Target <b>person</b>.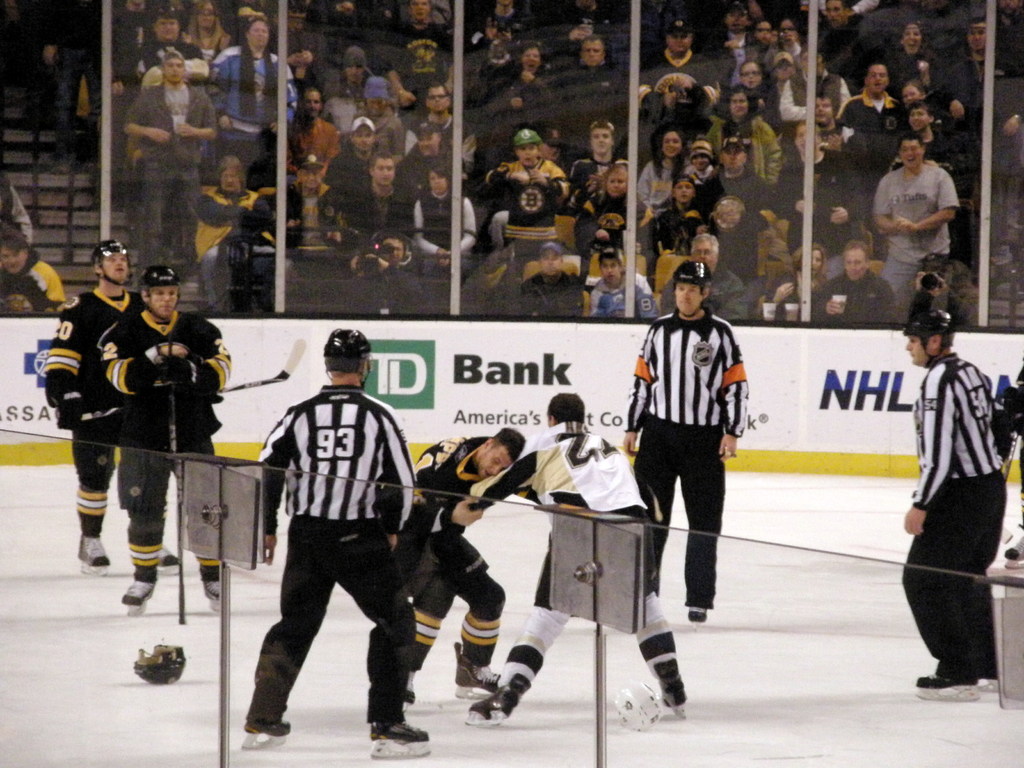
Target region: {"left": 282, "top": 80, "right": 338, "bottom": 193}.
